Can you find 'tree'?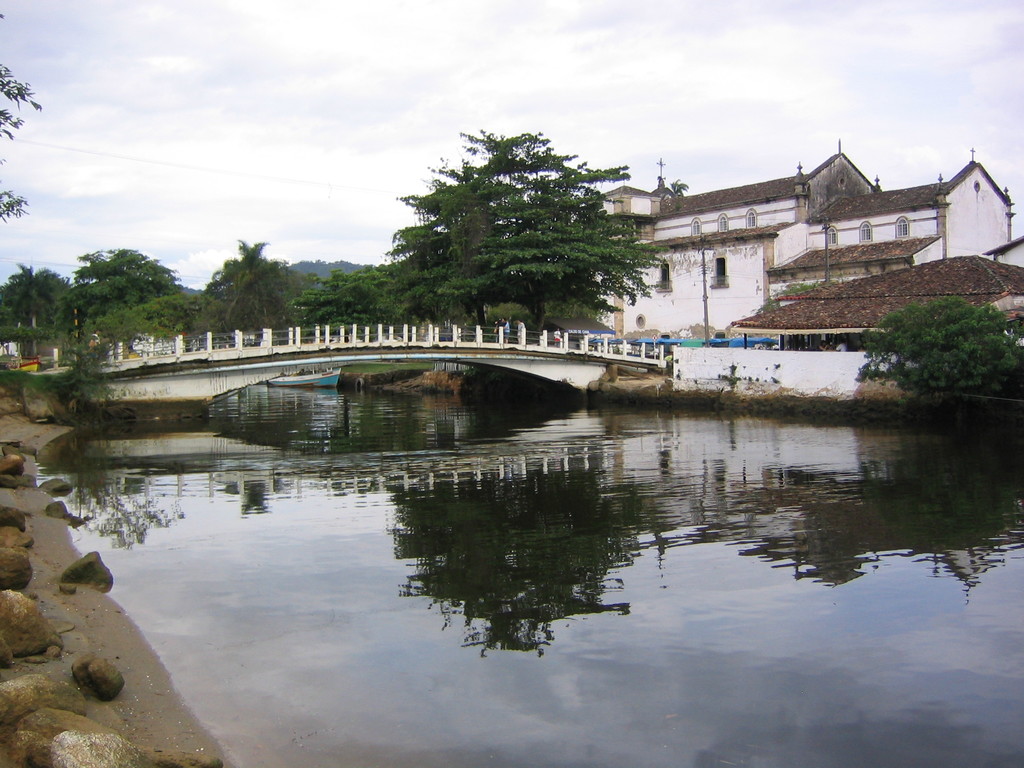
Yes, bounding box: [left=290, top=259, right=408, bottom=322].
